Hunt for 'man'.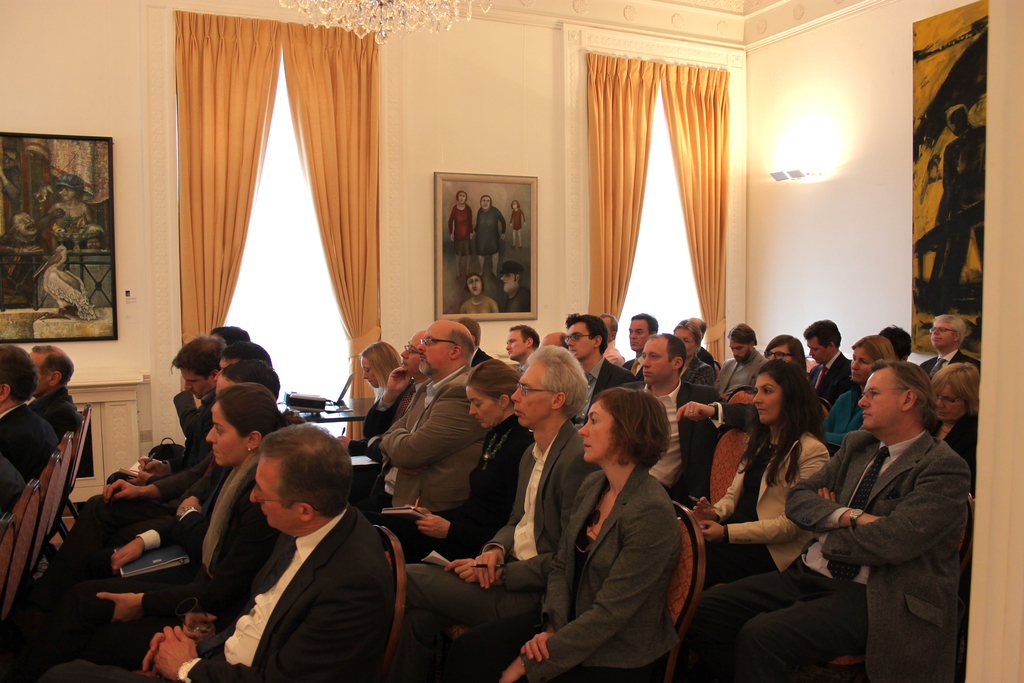
Hunted down at box(500, 327, 544, 375).
